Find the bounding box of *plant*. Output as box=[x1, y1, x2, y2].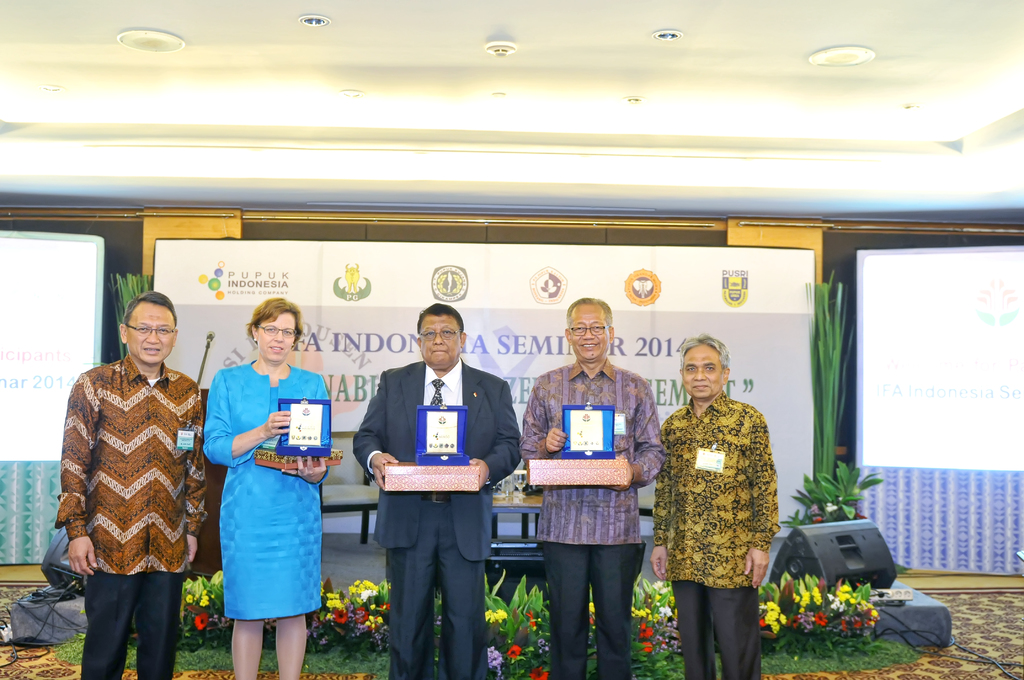
box=[56, 629, 99, 665].
